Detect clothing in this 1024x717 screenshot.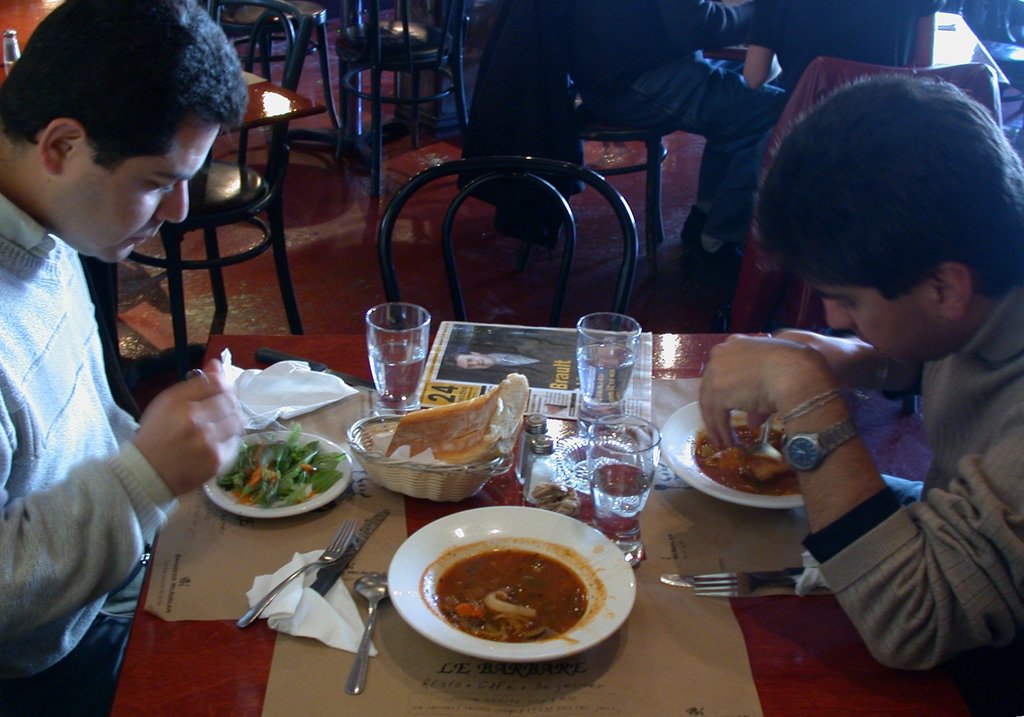
Detection: (797,292,1023,716).
